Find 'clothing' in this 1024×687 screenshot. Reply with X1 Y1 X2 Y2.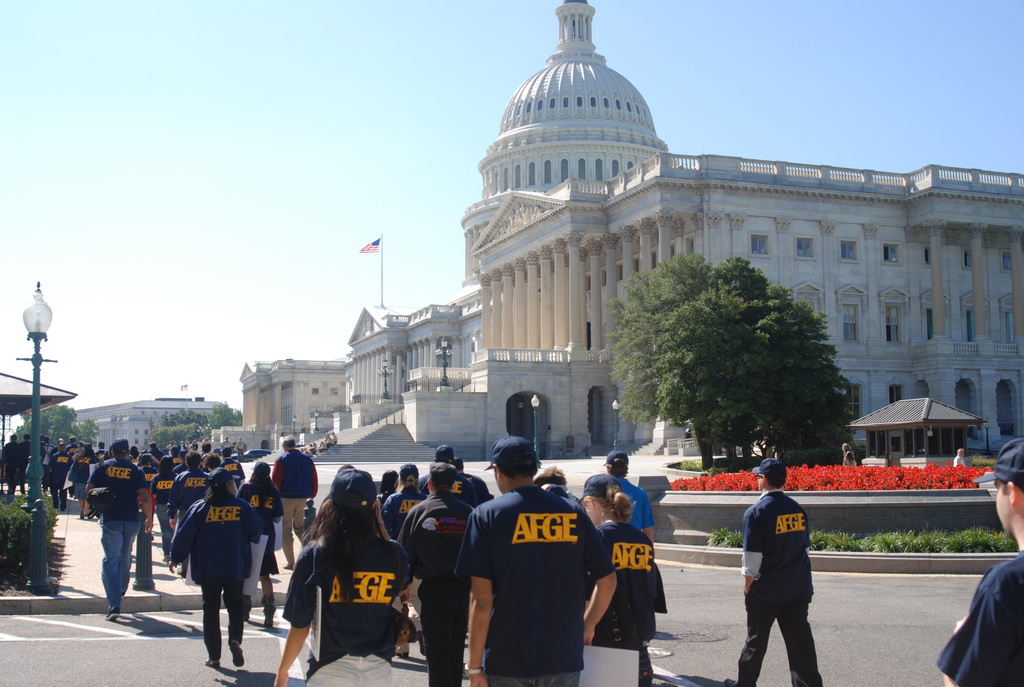
238 478 286 597.
